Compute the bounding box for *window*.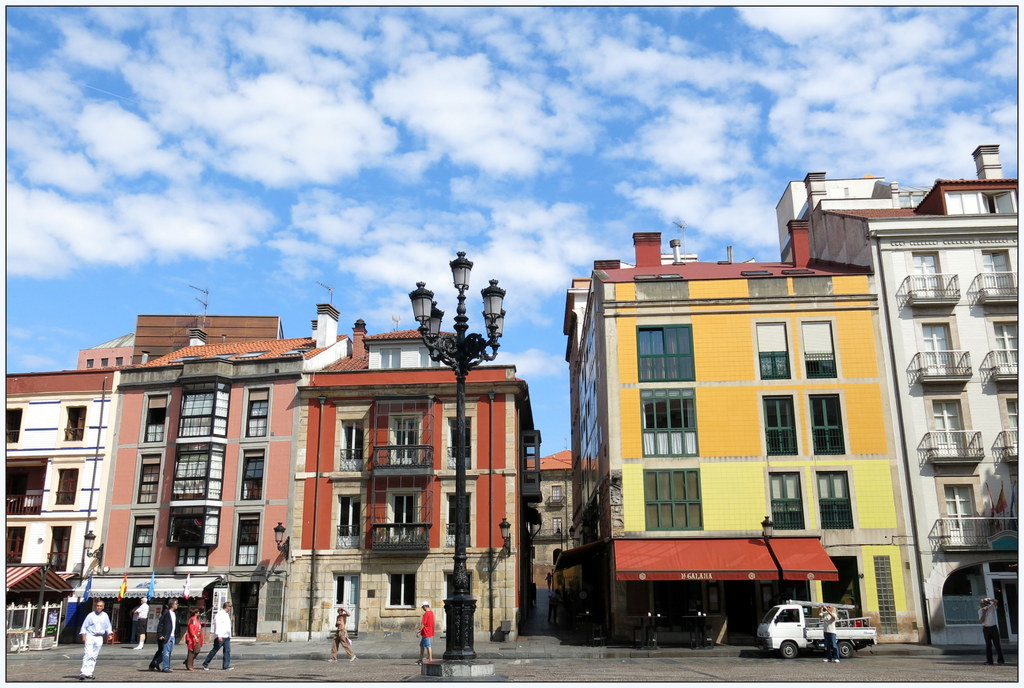
{"left": 911, "top": 249, "right": 936, "bottom": 294}.
